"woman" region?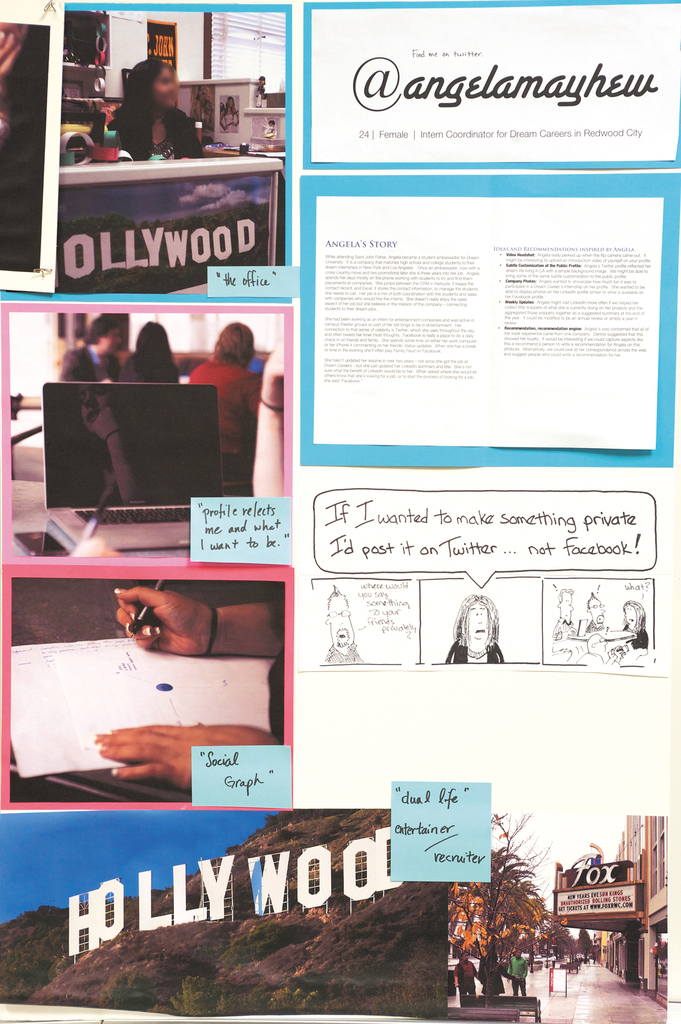
(left=92, top=585, right=285, bottom=795)
